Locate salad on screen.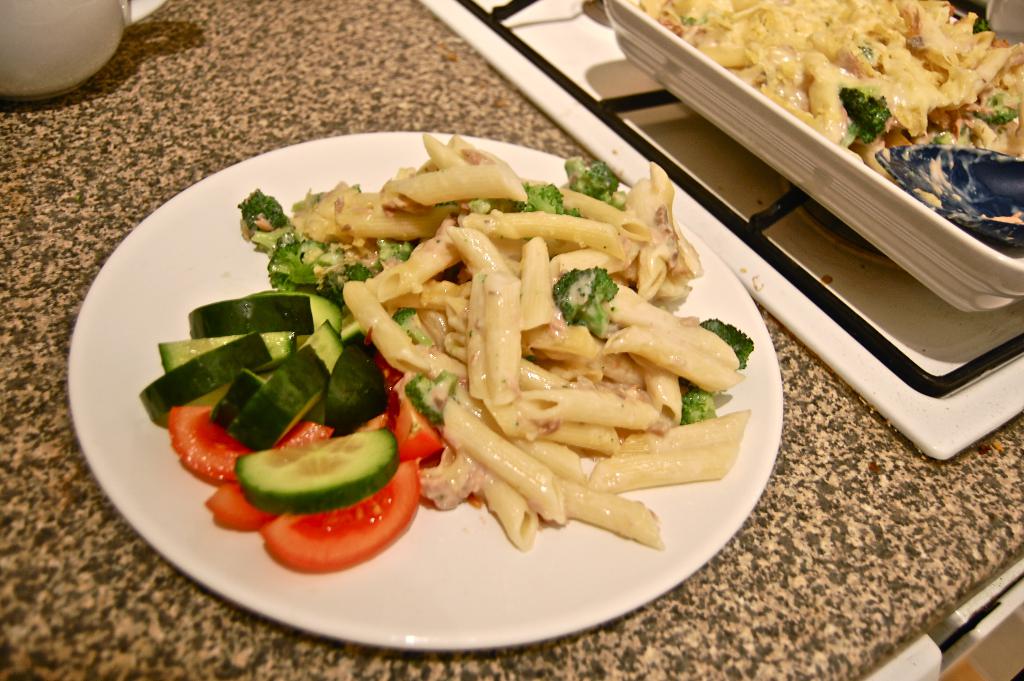
On screen at bbox=(144, 127, 757, 612).
